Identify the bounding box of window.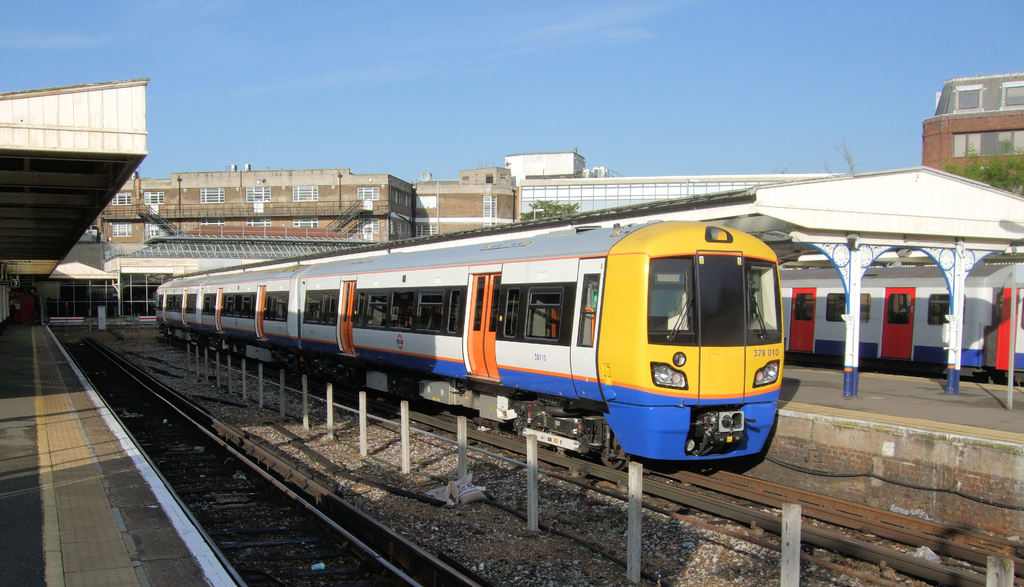
(x1=356, y1=218, x2=380, y2=238).
